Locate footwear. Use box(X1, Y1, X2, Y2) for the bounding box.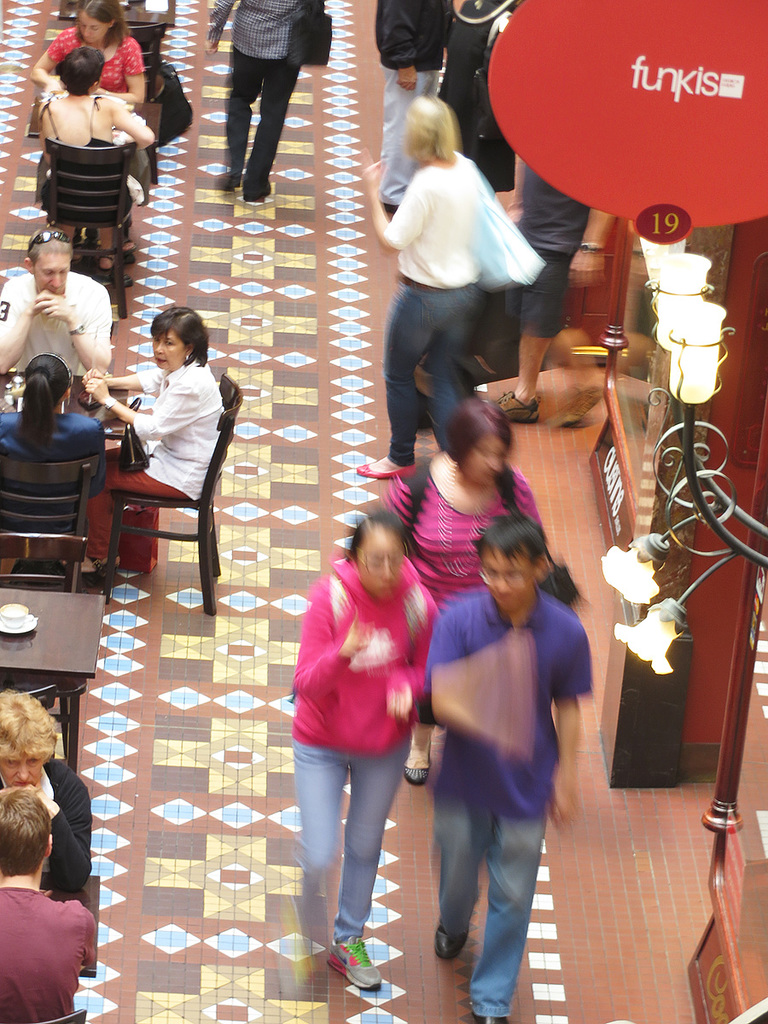
box(358, 459, 417, 477).
